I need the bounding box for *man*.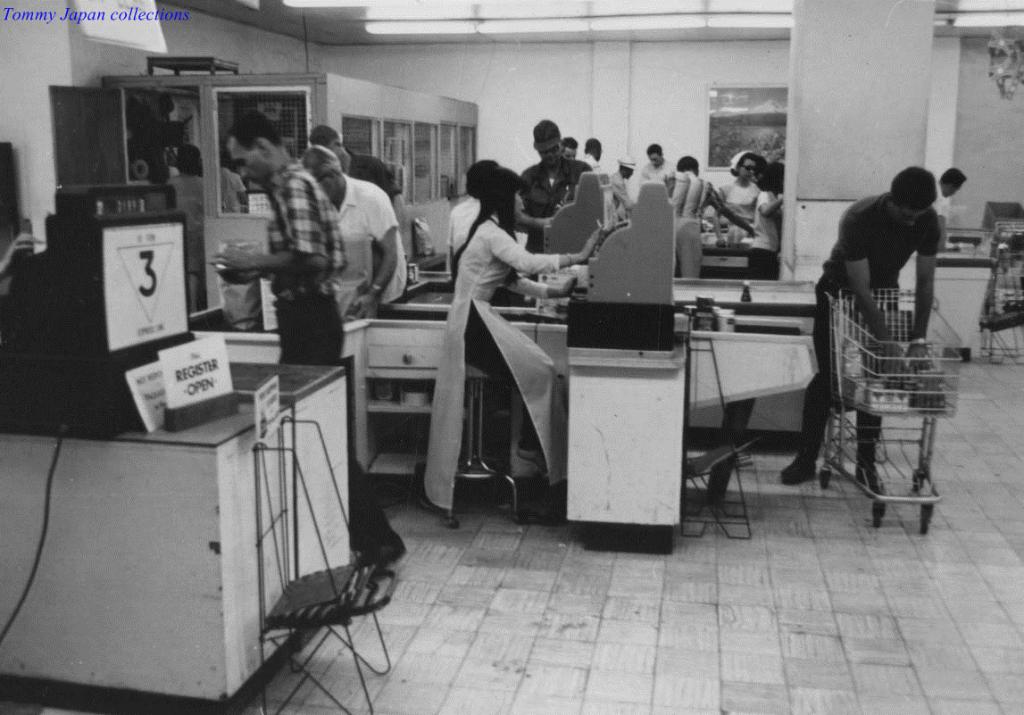
Here it is: left=512, top=123, right=594, bottom=254.
